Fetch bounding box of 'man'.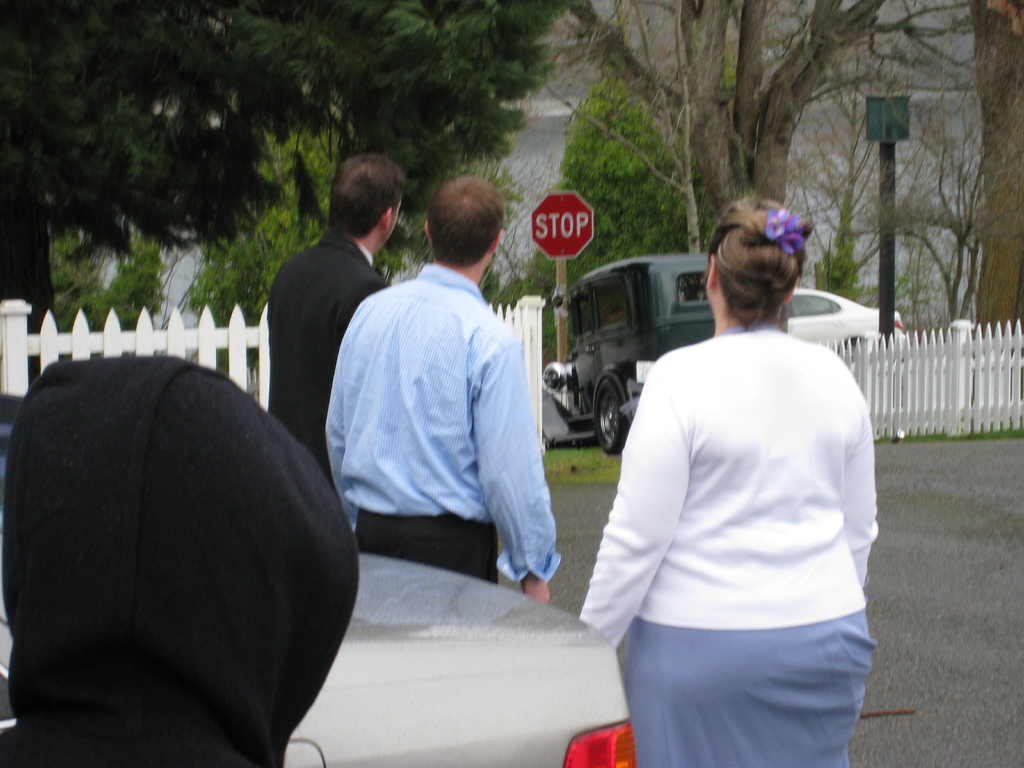
Bbox: bbox(326, 179, 564, 621).
